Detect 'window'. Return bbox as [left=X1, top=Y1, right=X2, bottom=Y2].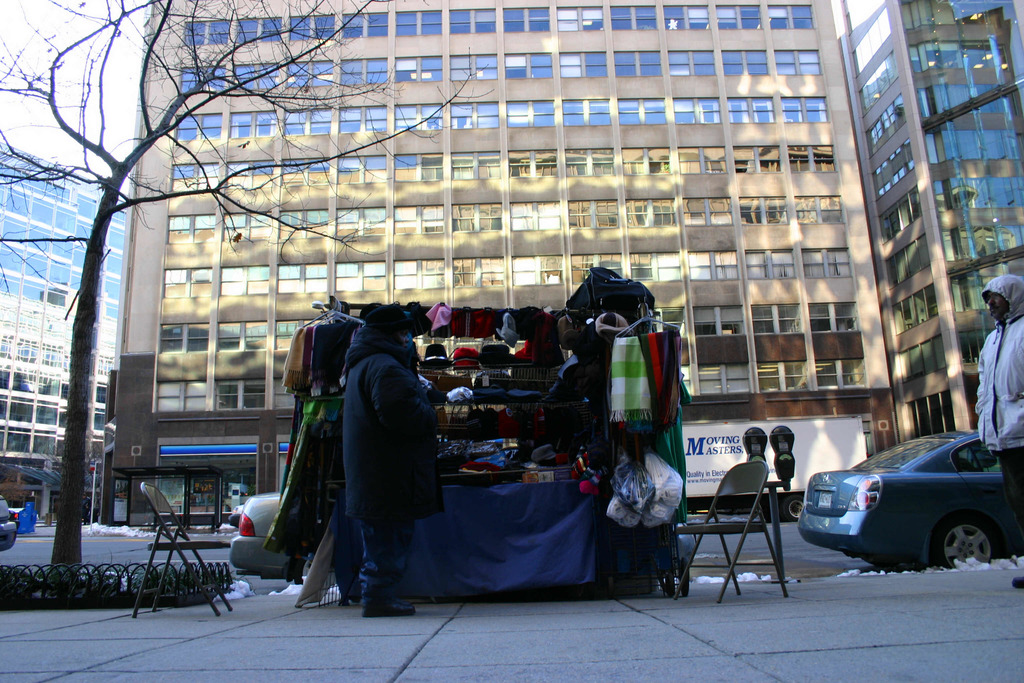
[left=513, top=257, right=564, bottom=286].
